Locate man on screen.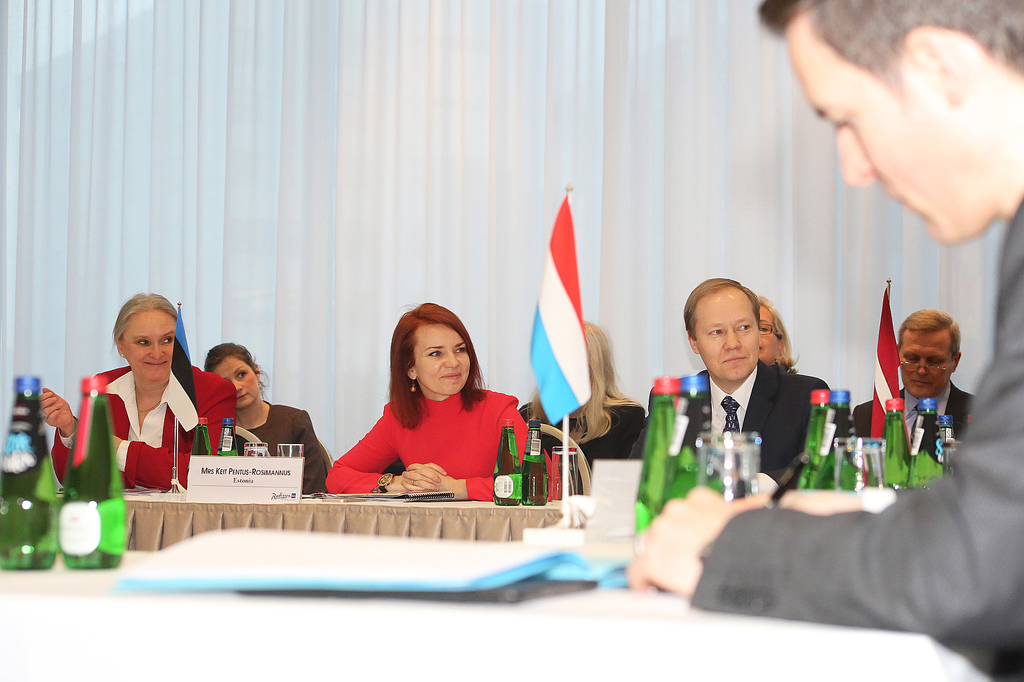
On screen at left=625, top=0, right=1023, bottom=681.
